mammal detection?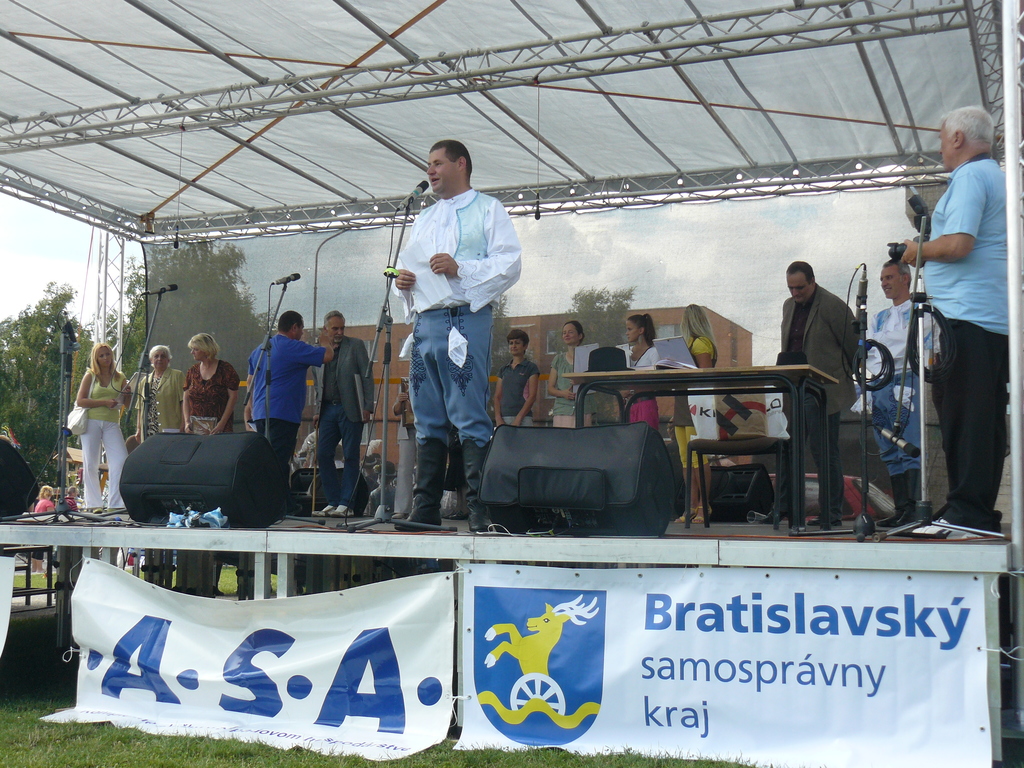
bbox=(903, 110, 1012, 543)
